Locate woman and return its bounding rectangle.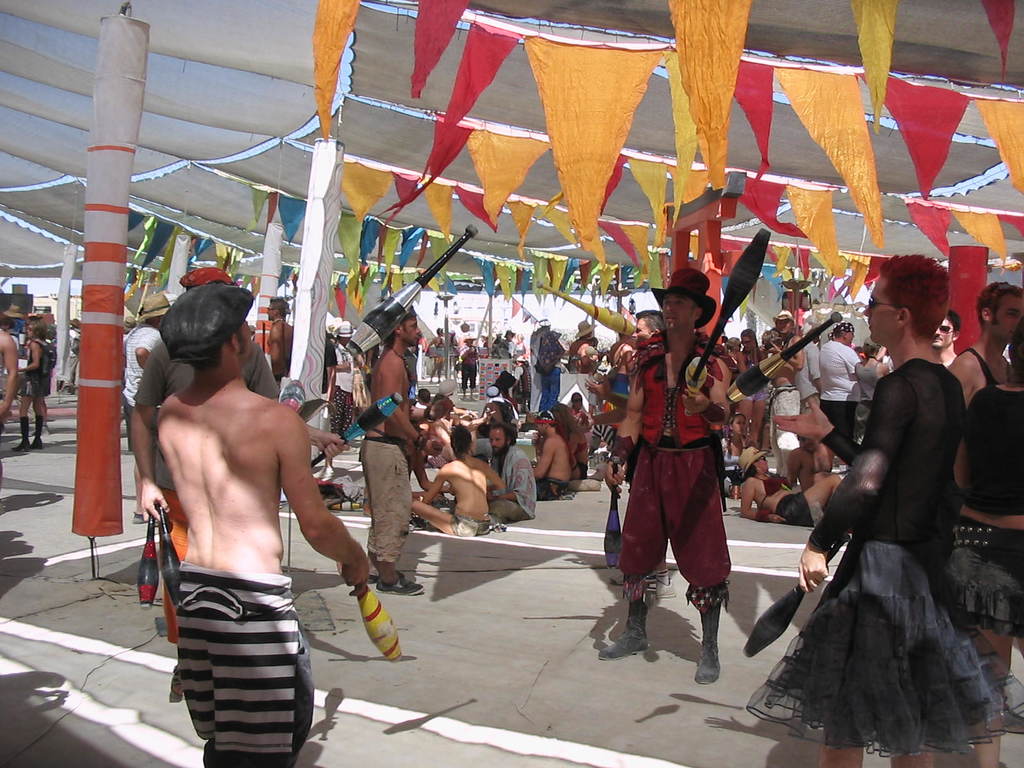
{"left": 728, "top": 412, "right": 745, "bottom": 451}.
